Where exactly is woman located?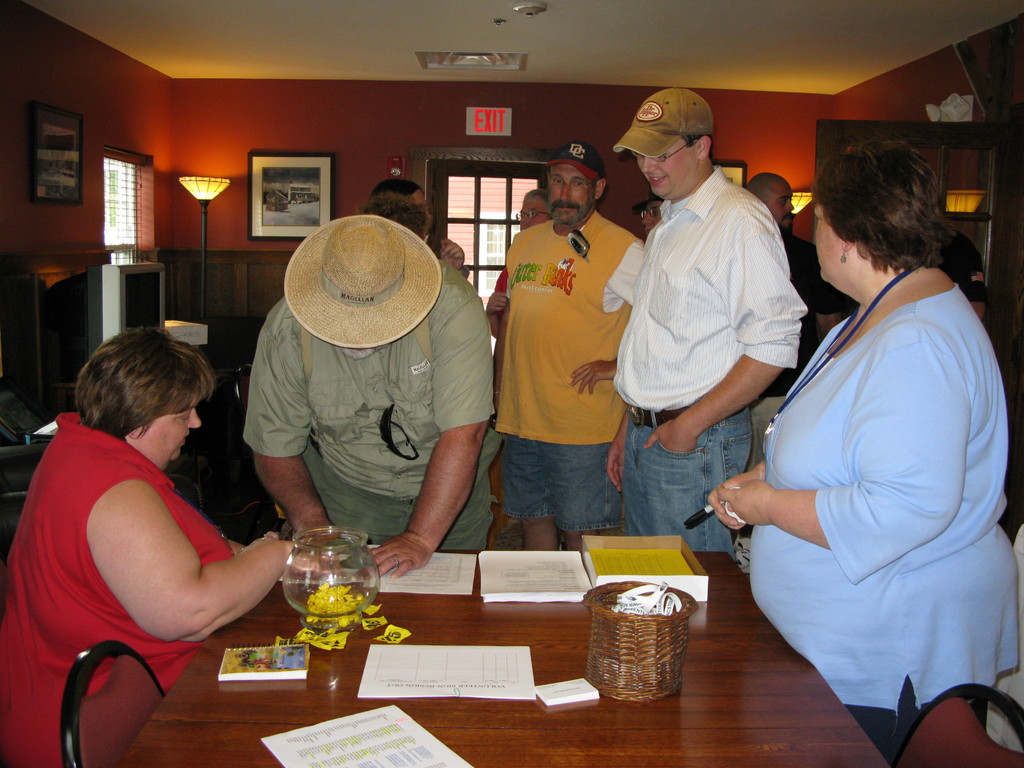
Its bounding box is 0,325,322,767.
